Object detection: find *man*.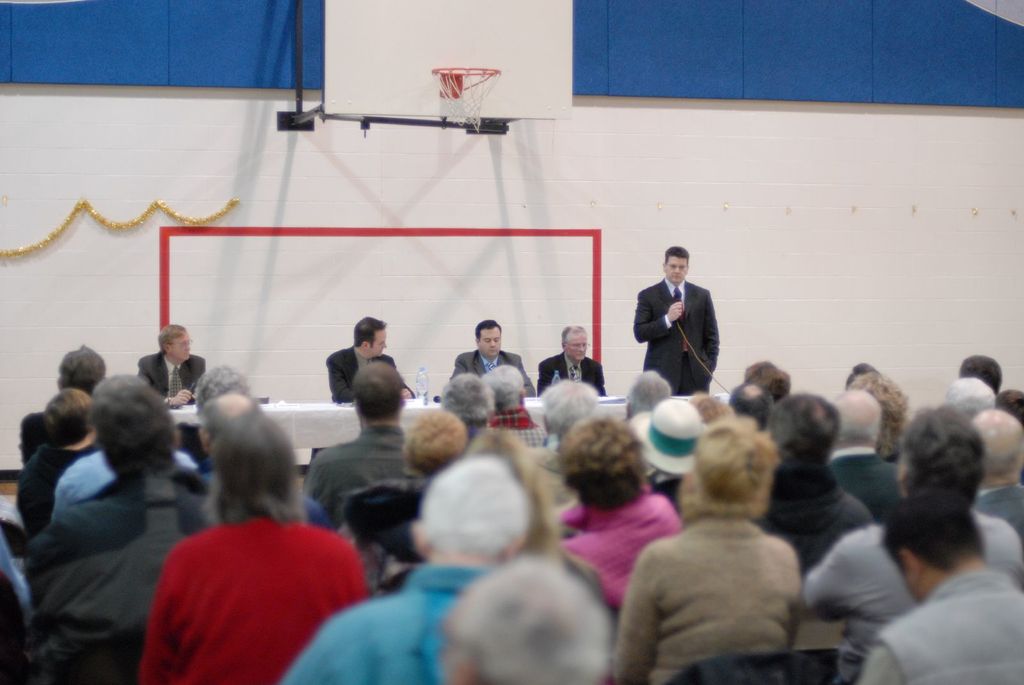
detection(23, 343, 103, 466).
